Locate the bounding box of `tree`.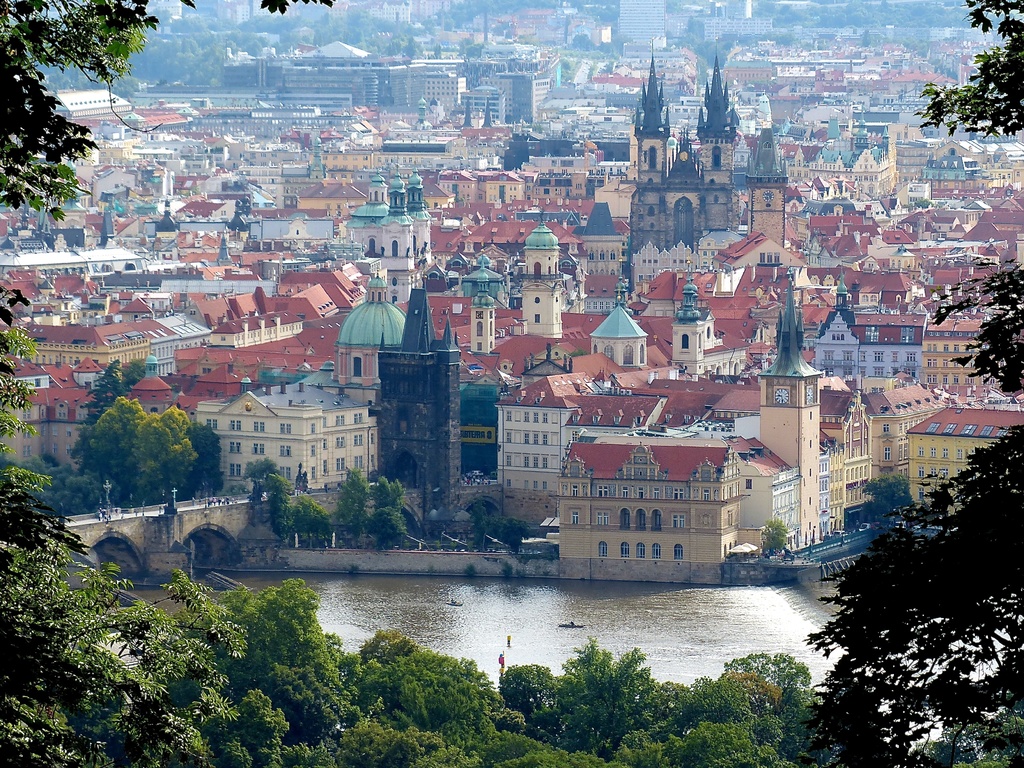
Bounding box: l=246, t=579, r=356, b=728.
